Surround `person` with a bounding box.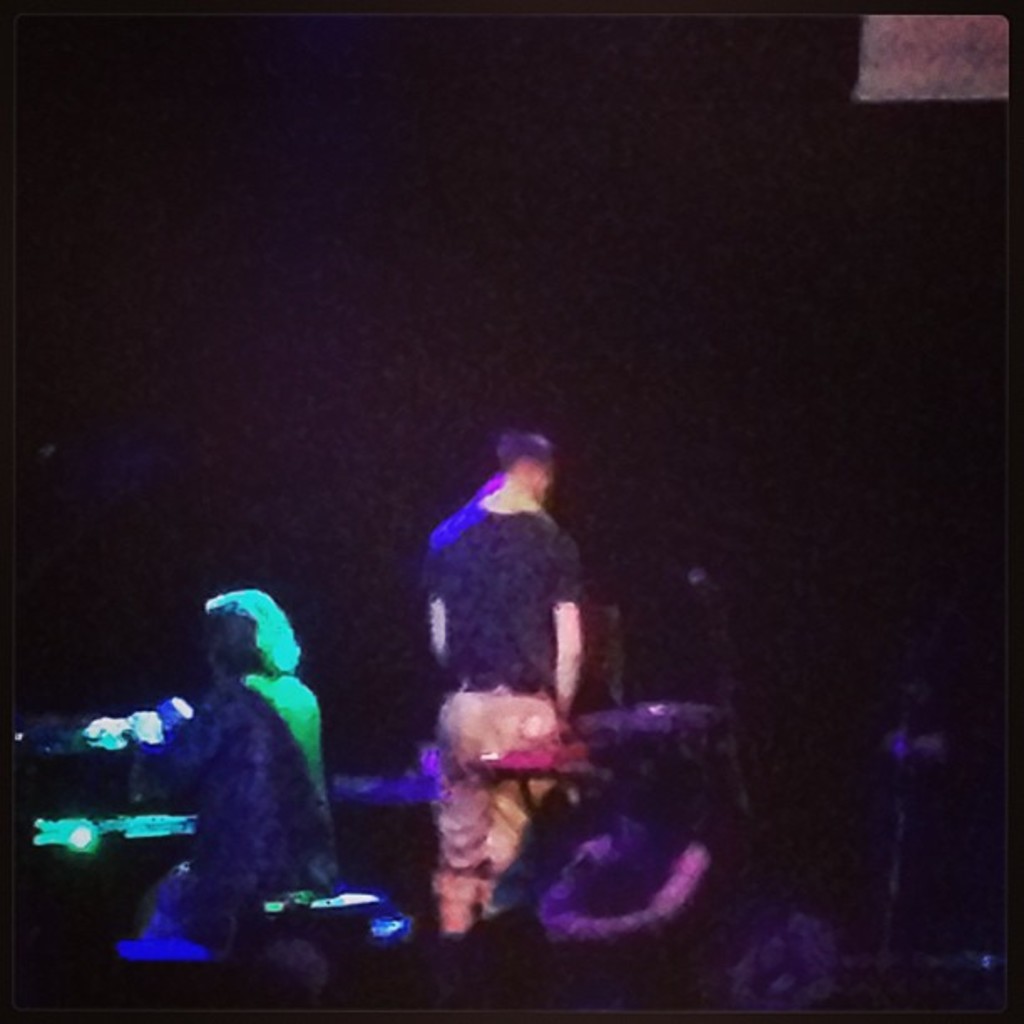
<bbox>146, 561, 346, 977</bbox>.
